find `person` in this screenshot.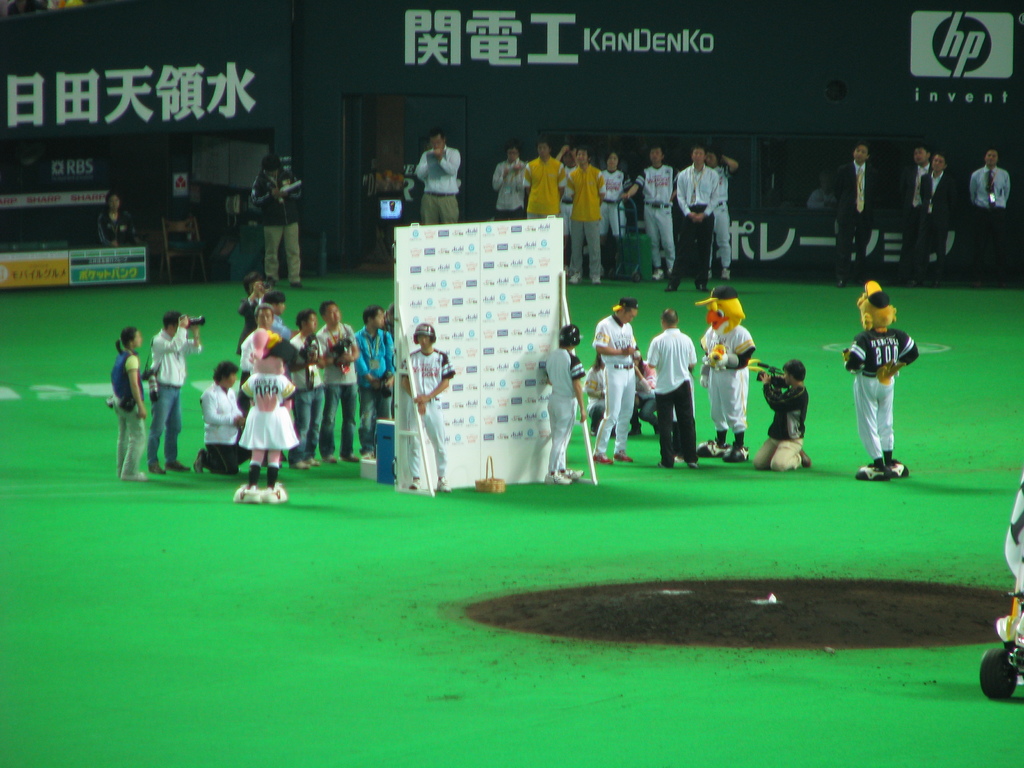
The bounding box for `person` is left=346, top=302, right=393, bottom=450.
